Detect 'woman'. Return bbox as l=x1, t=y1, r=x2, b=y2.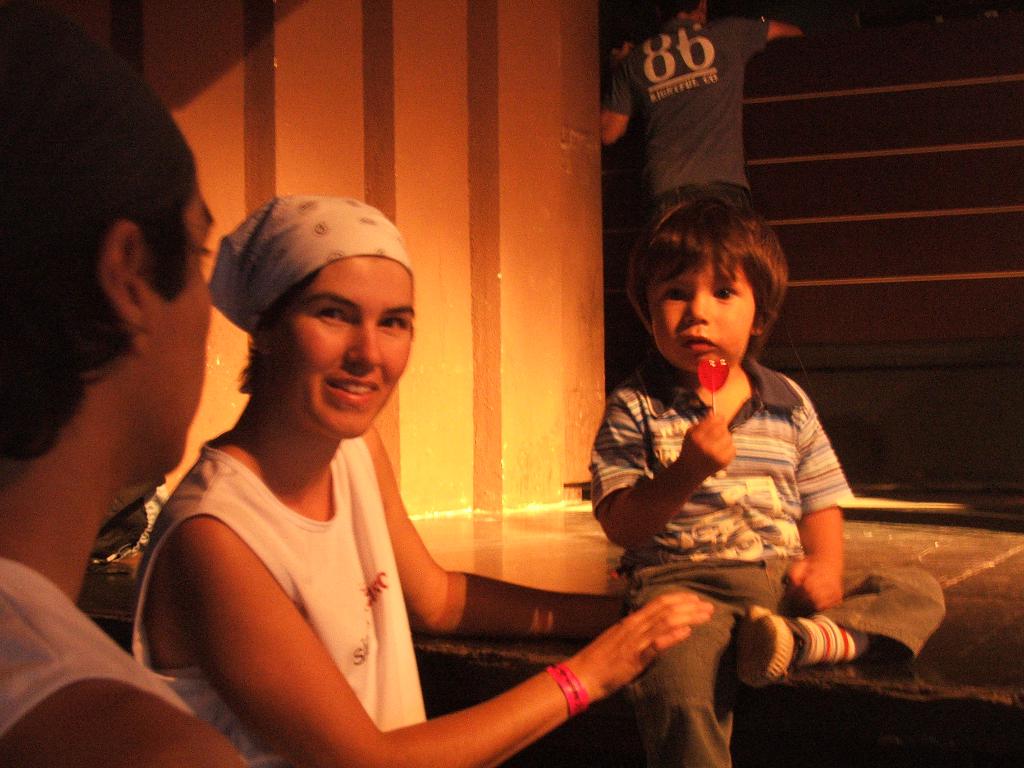
l=127, t=211, r=566, b=758.
